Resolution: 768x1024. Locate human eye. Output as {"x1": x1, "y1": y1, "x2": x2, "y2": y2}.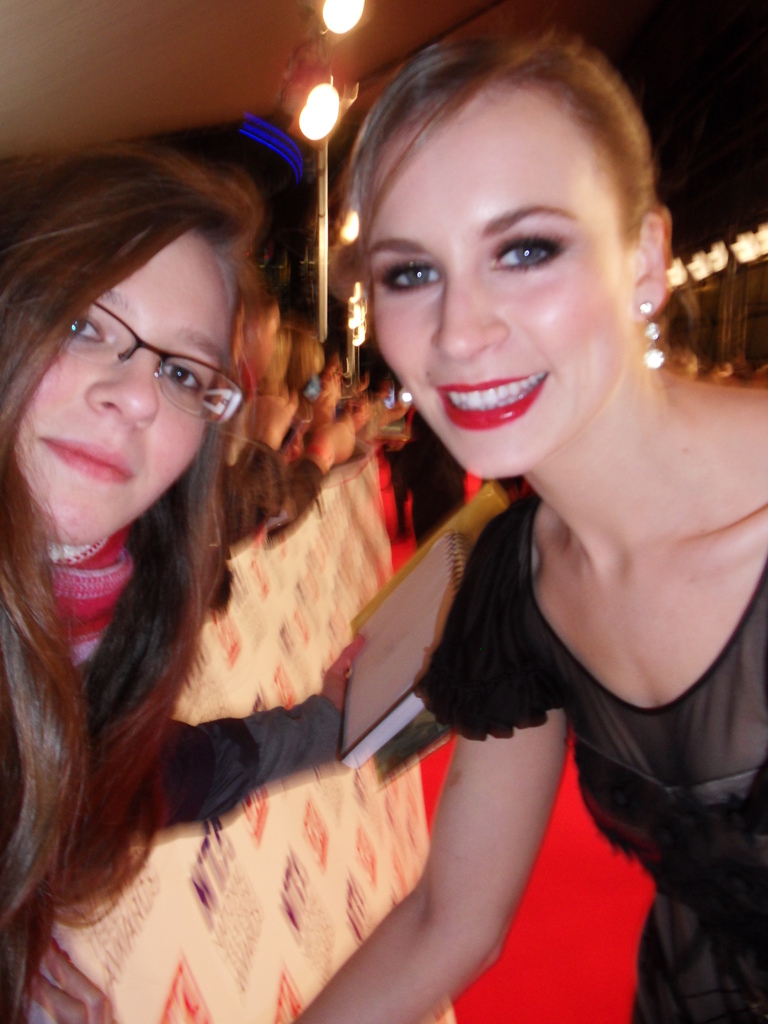
{"x1": 65, "y1": 309, "x2": 115, "y2": 344}.
